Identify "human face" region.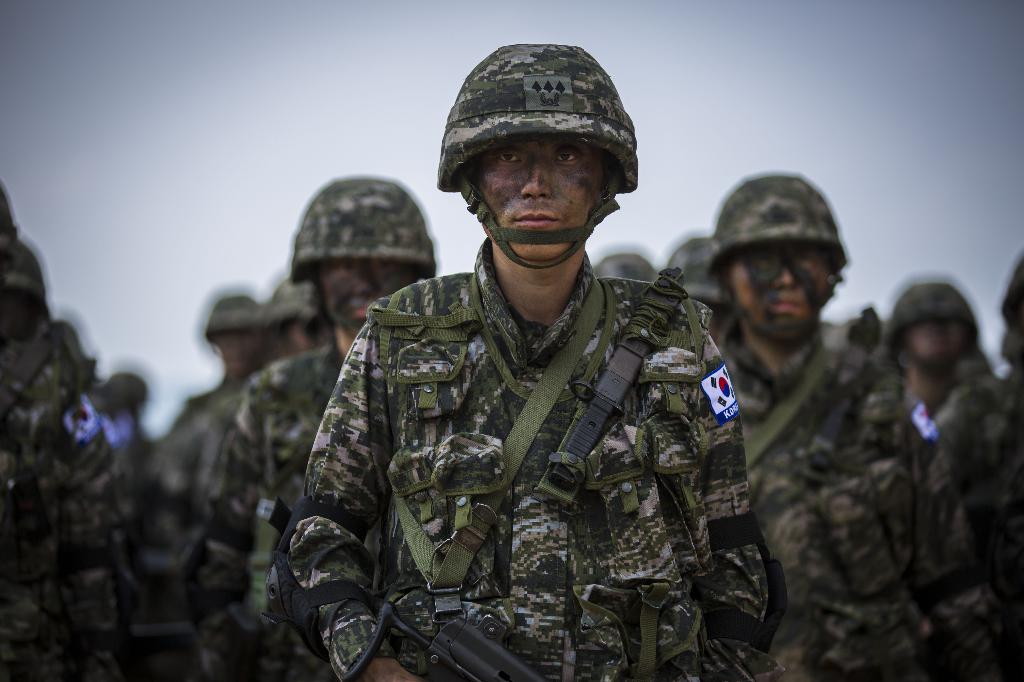
Region: BBox(476, 136, 607, 262).
